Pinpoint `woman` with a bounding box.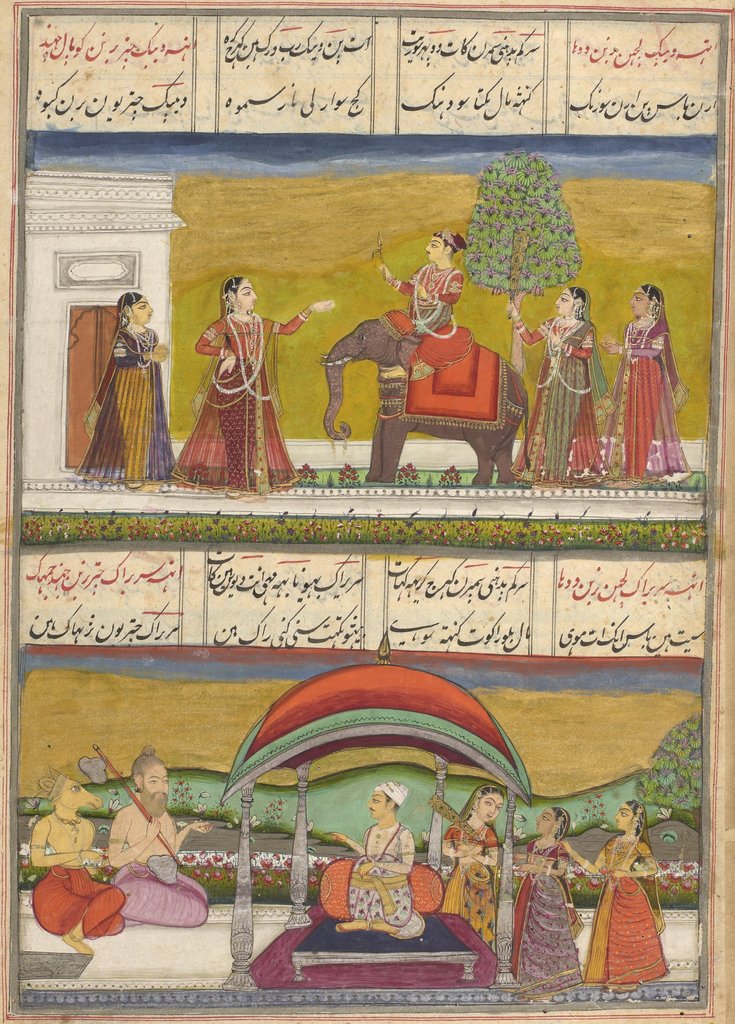
bbox(499, 281, 603, 481).
